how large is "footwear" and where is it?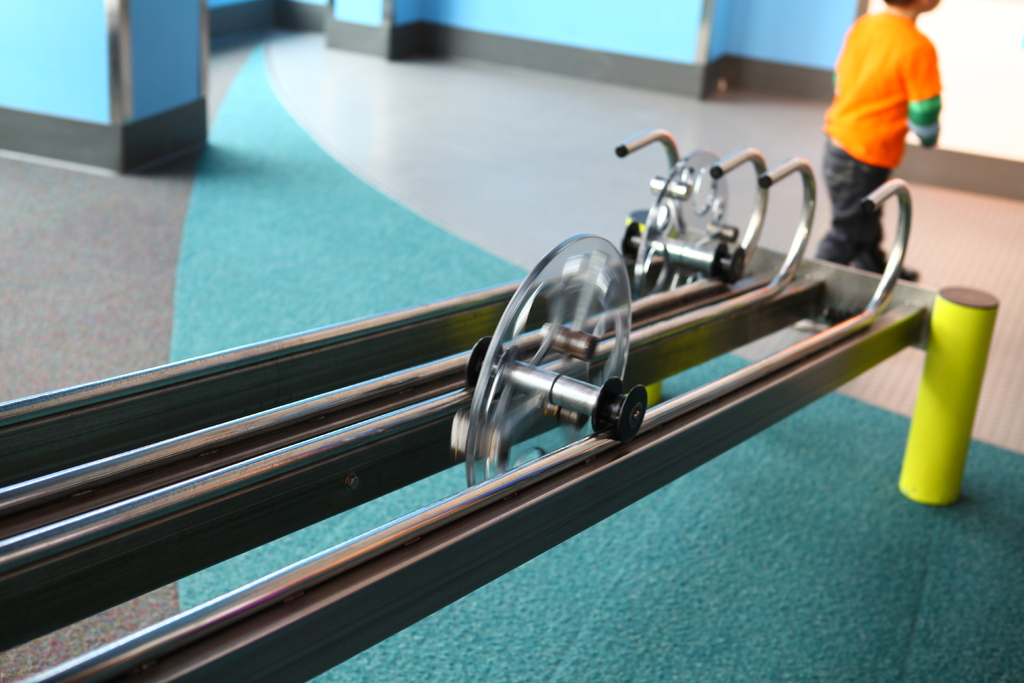
Bounding box: select_region(889, 258, 925, 281).
